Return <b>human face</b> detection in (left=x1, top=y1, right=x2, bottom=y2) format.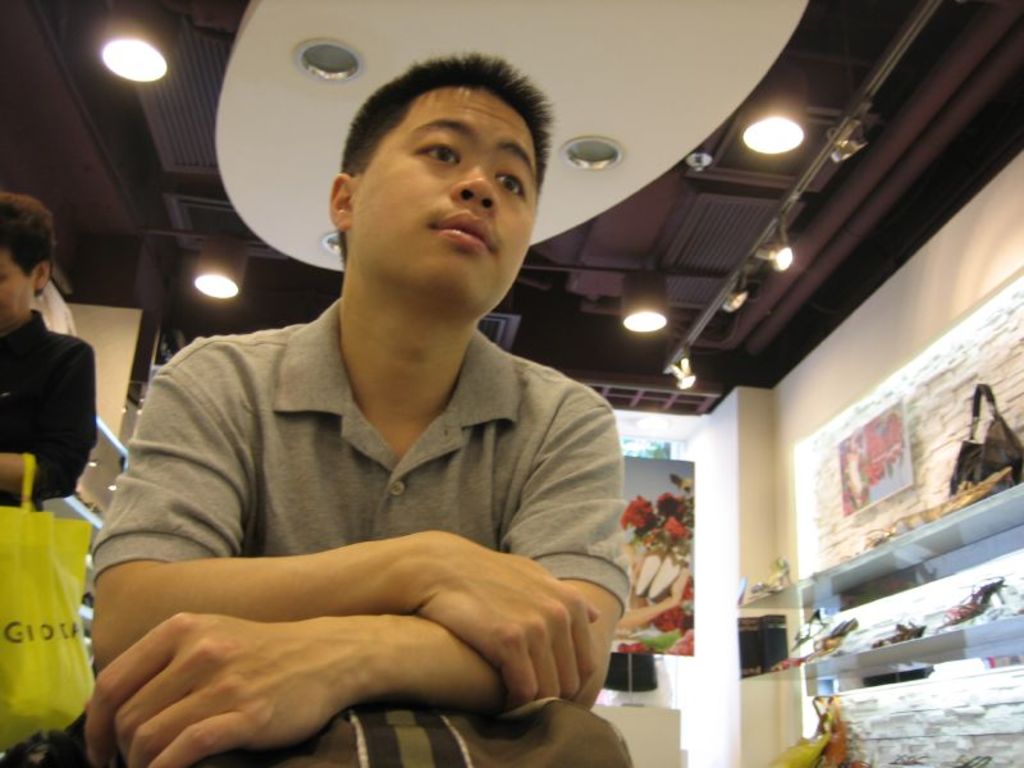
(left=0, top=244, right=37, bottom=338).
